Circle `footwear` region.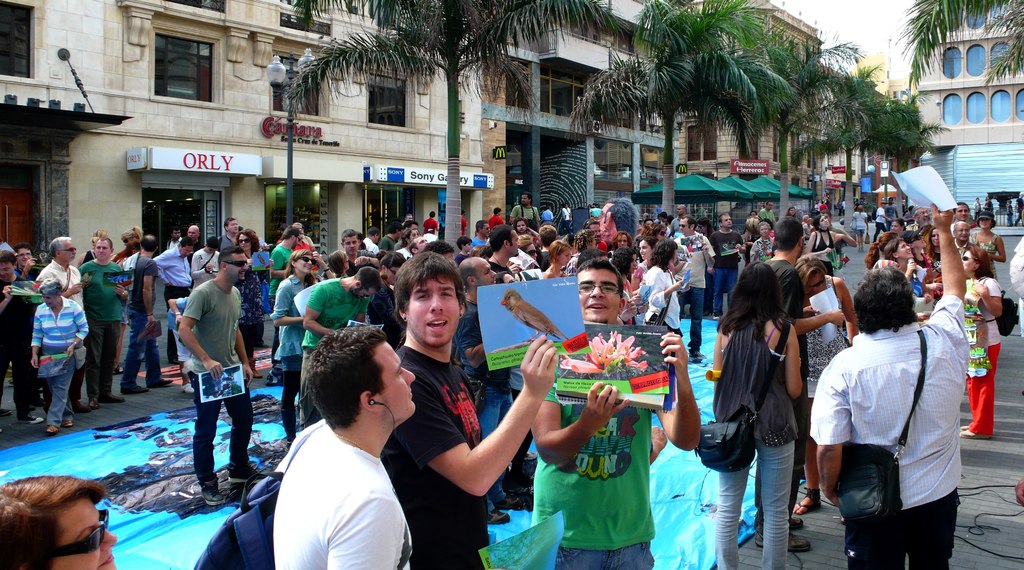
Region: (46,421,77,432).
